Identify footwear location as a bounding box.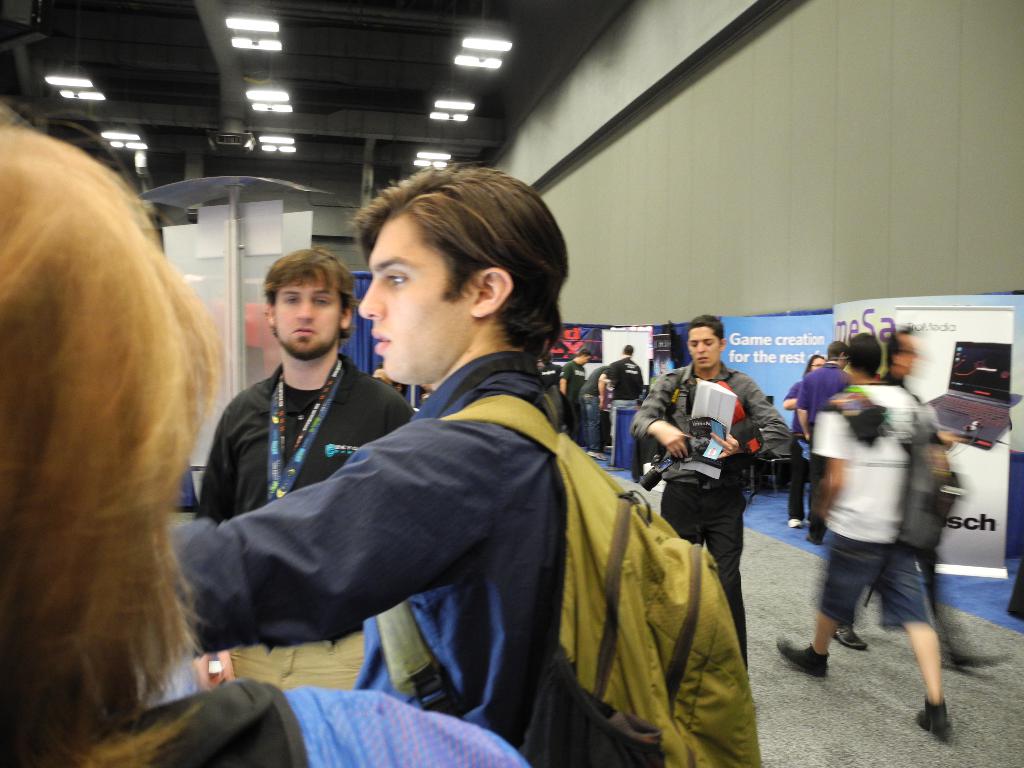
(588, 451, 607, 463).
